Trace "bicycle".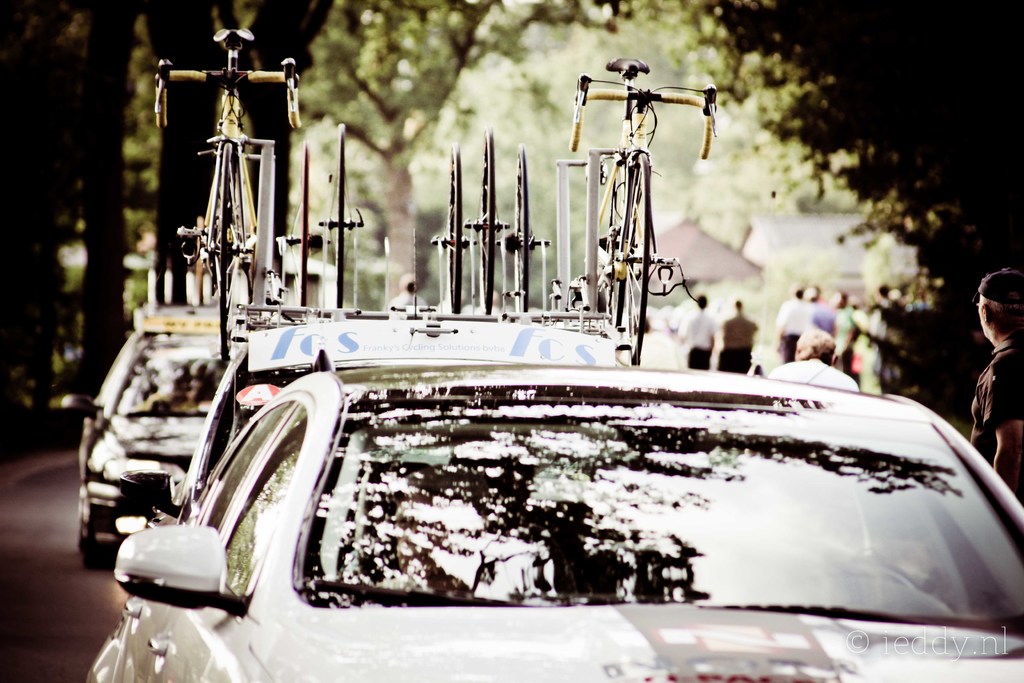
Traced to [x1=581, y1=41, x2=727, y2=333].
